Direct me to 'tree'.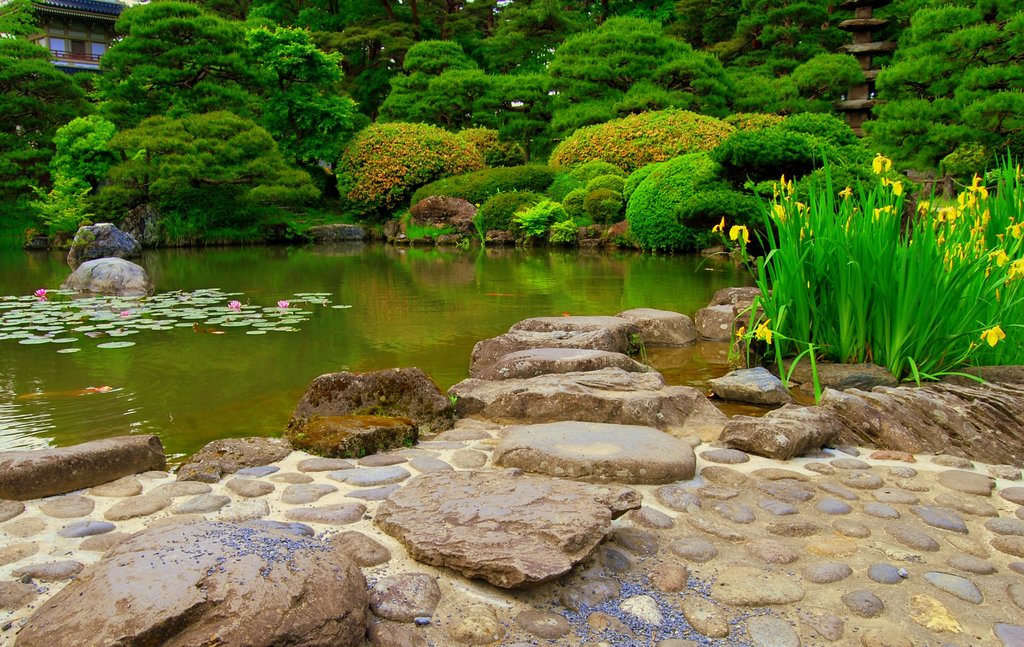
Direction: l=208, t=15, r=360, b=164.
